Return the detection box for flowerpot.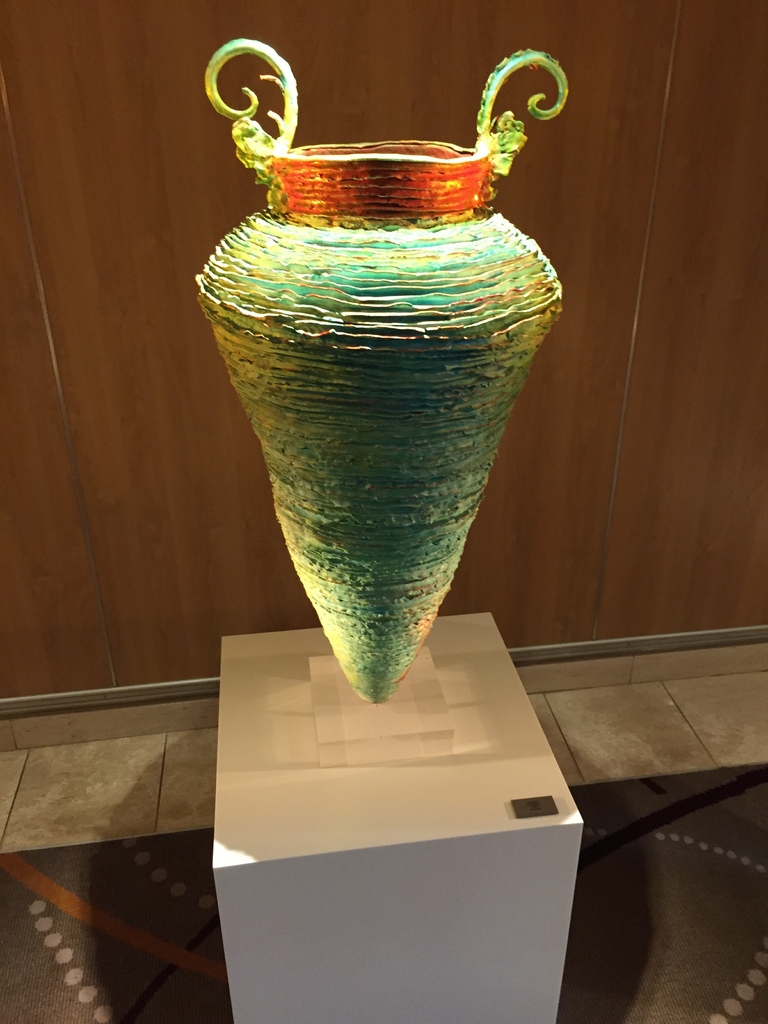
(x1=195, y1=36, x2=567, y2=705).
